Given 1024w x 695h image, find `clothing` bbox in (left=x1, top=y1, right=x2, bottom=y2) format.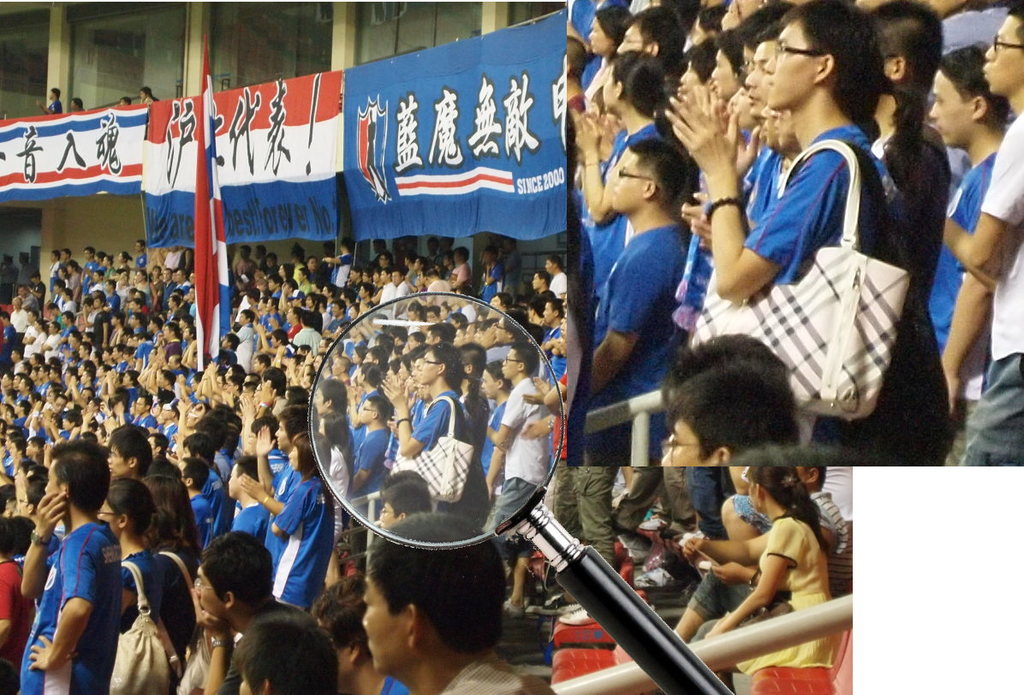
(left=15, top=507, right=140, bottom=682).
